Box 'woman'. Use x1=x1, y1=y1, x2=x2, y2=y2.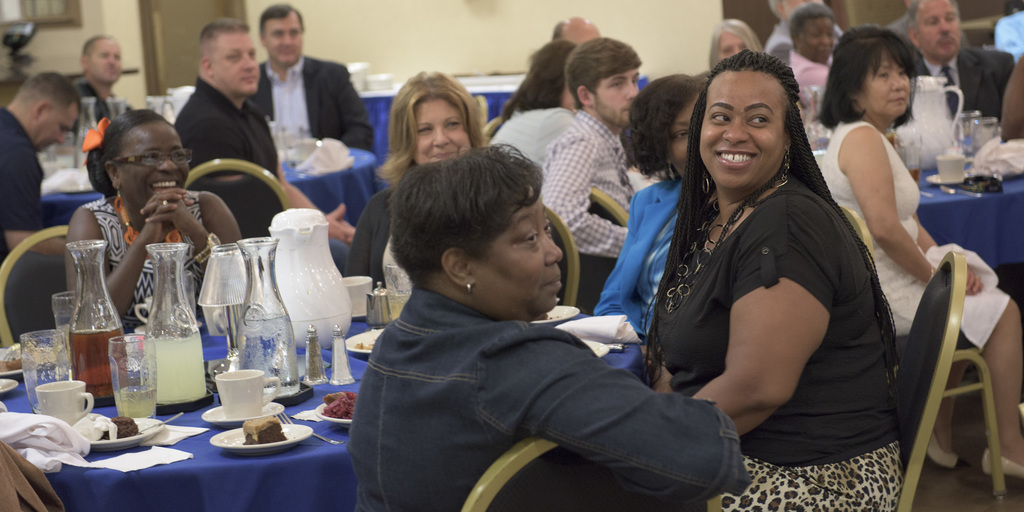
x1=57, y1=99, x2=244, y2=323.
